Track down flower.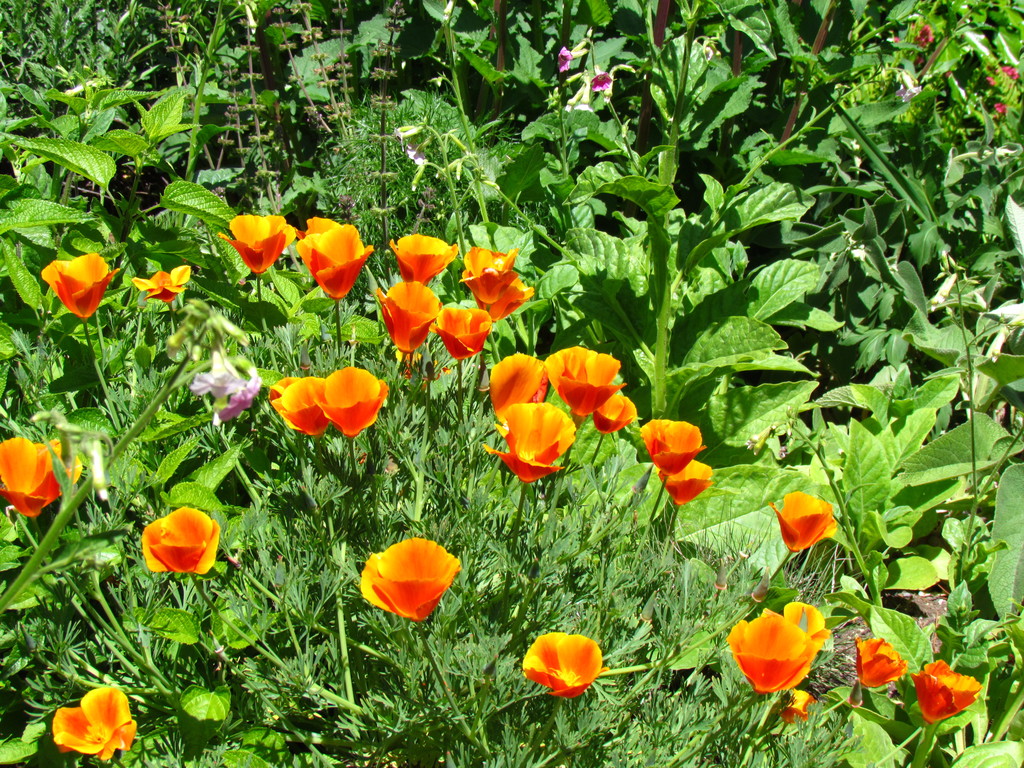
Tracked to (766, 491, 843, 556).
